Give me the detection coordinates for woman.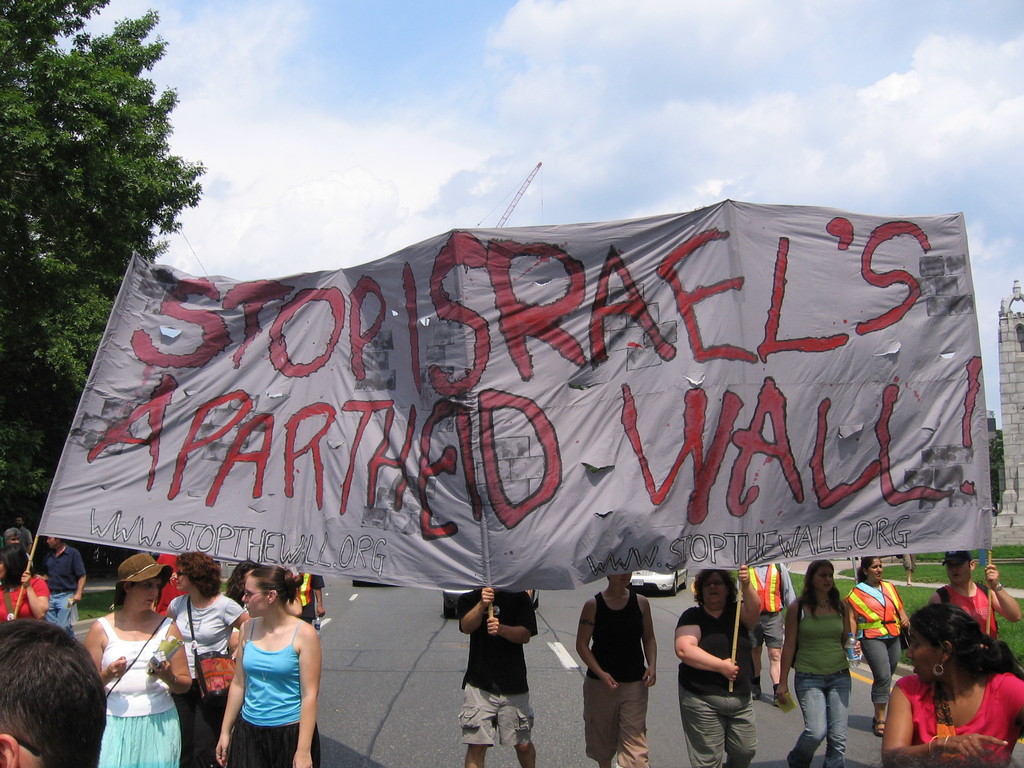
detection(228, 561, 255, 607).
